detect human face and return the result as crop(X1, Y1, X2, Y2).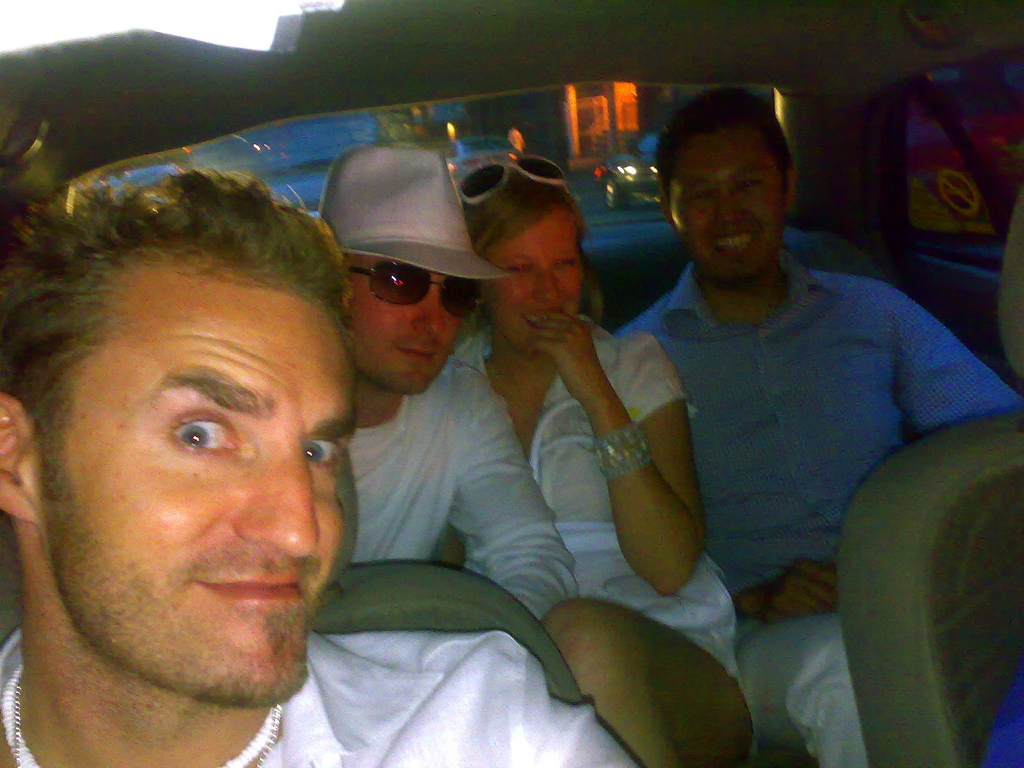
crop(503, 213, 590, 344).
